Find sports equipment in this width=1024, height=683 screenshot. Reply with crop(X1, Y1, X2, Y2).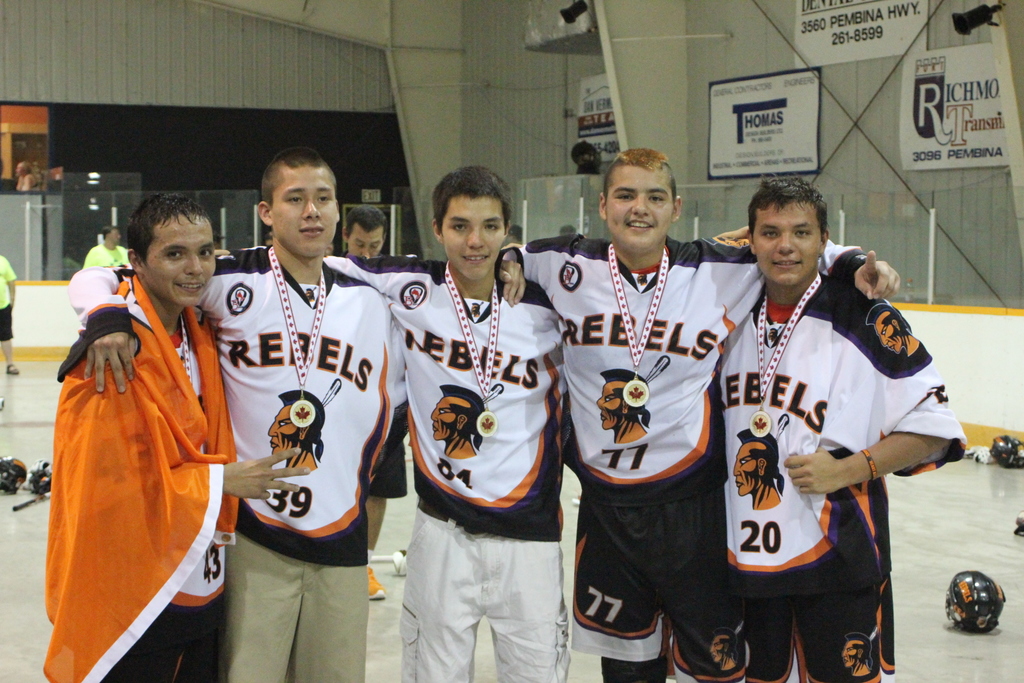
crop(26, 454, 54, 497).
